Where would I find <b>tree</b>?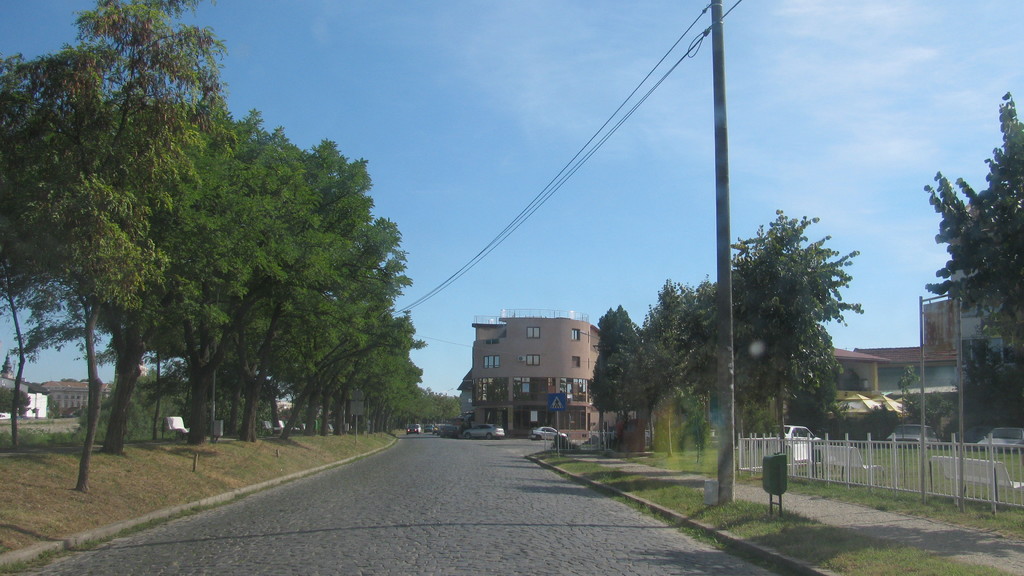
At {"left": 0, "top": 384, "right": 33, "bottom": 422}.
